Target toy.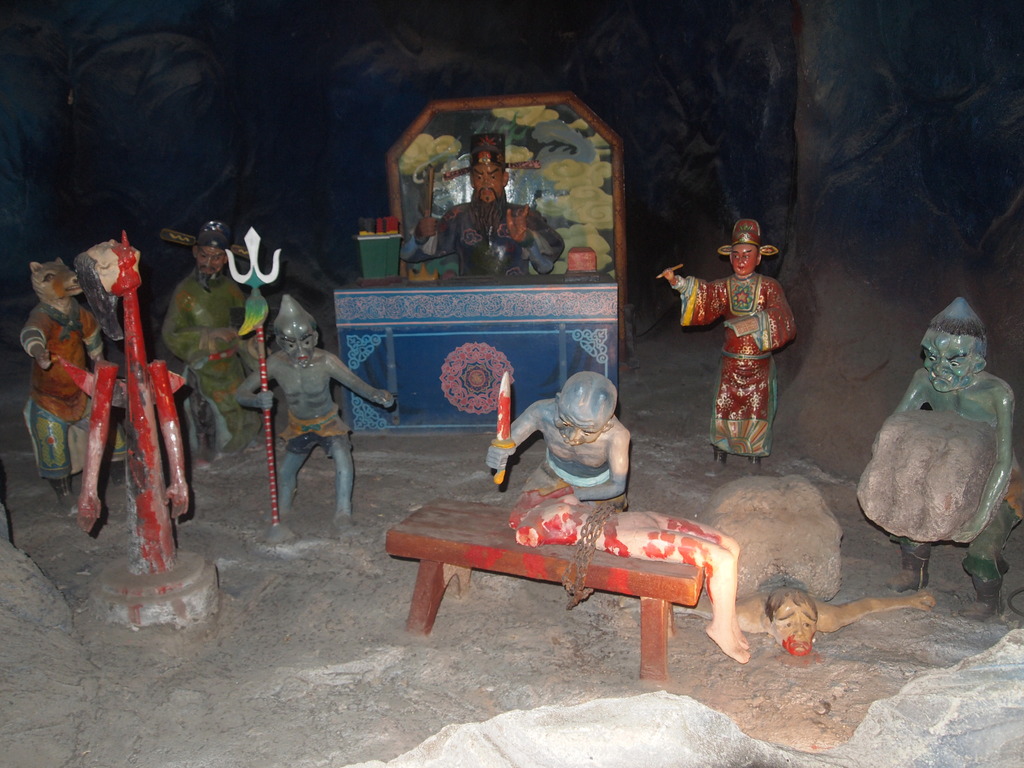
Target region: [left=77, top=230, right=218, bottom=628].
